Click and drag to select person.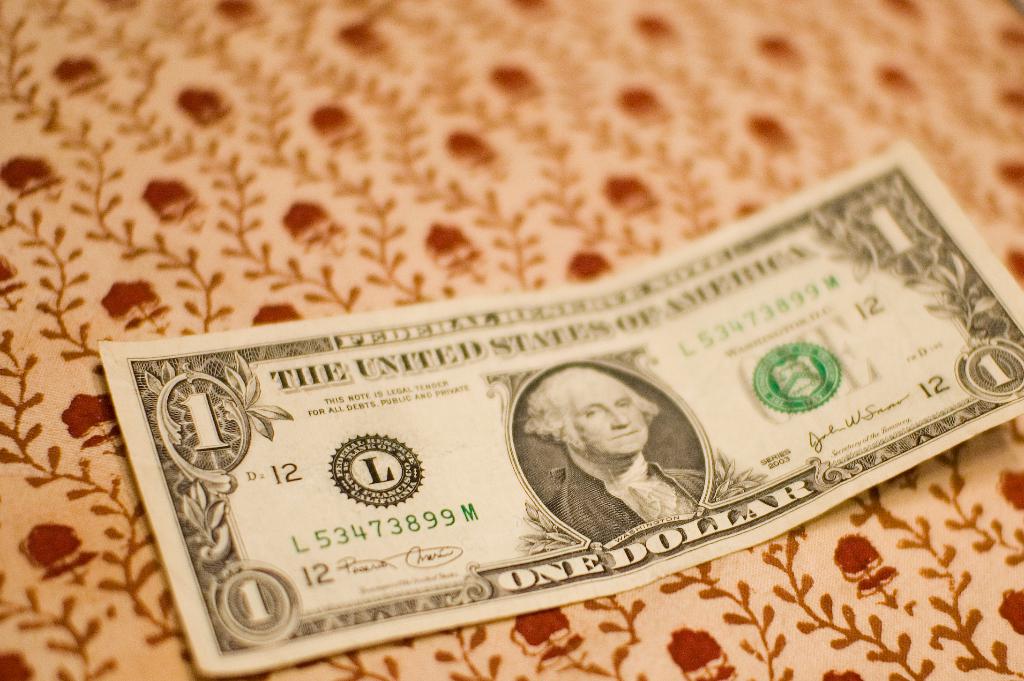
Selection: bbox=(528, 357, 692, 546).
